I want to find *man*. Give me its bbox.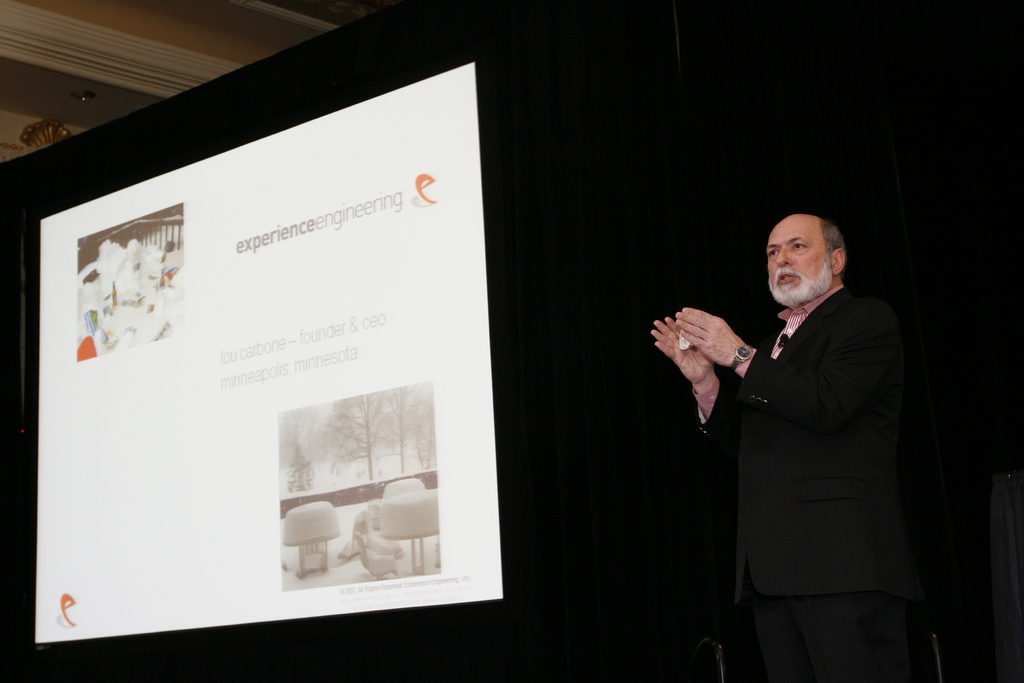
pyautogui.locateOnScreen(692, 191, 929, 648).
